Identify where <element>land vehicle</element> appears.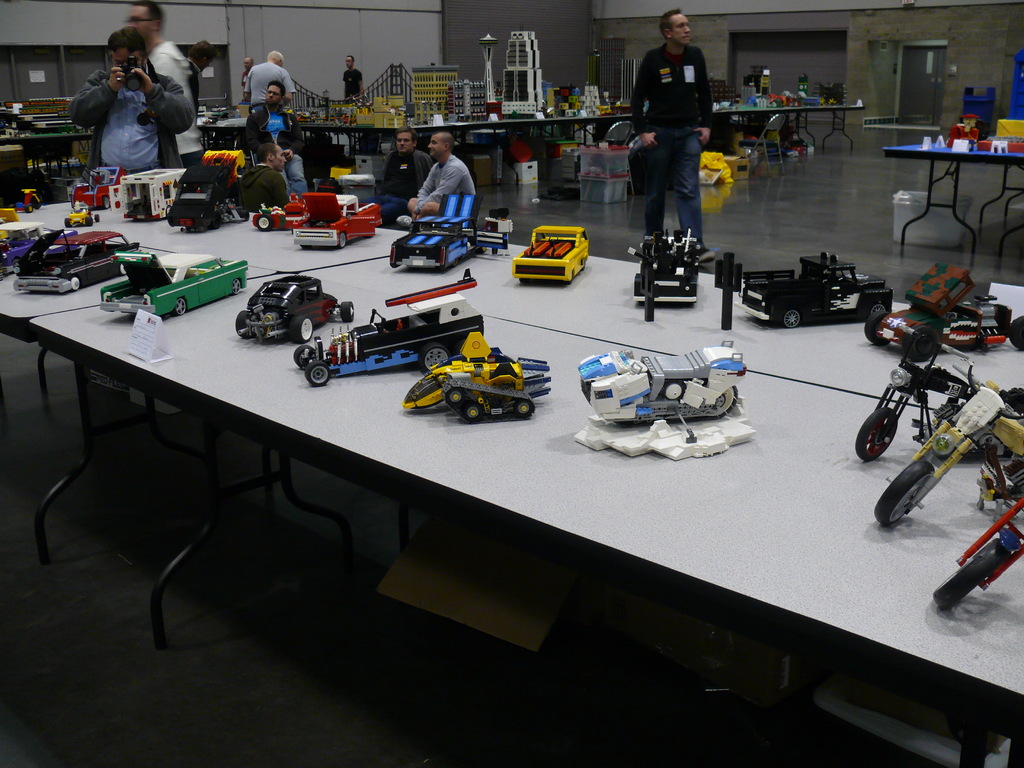
Appears at 868/357/1023/527.
